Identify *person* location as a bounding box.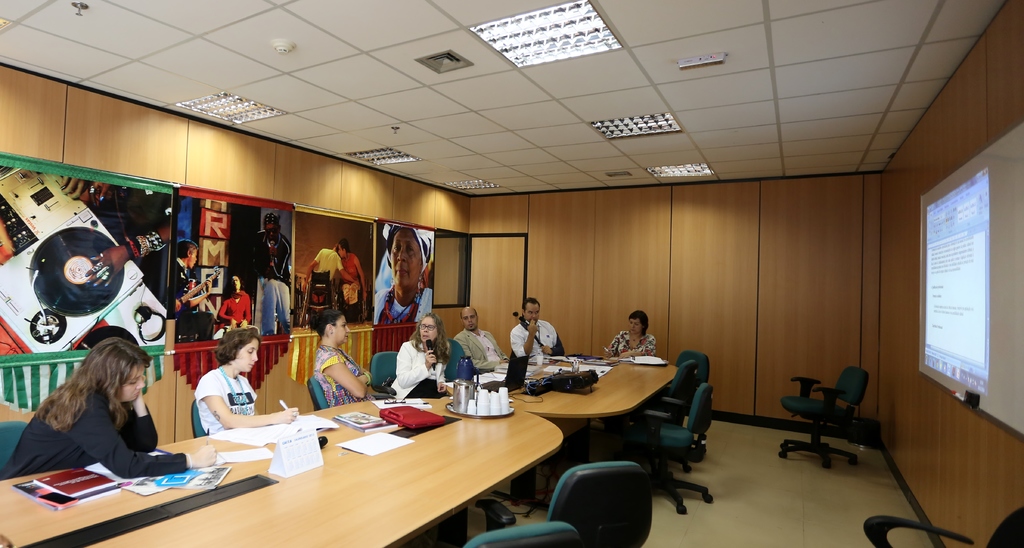
0/337/212/481.
